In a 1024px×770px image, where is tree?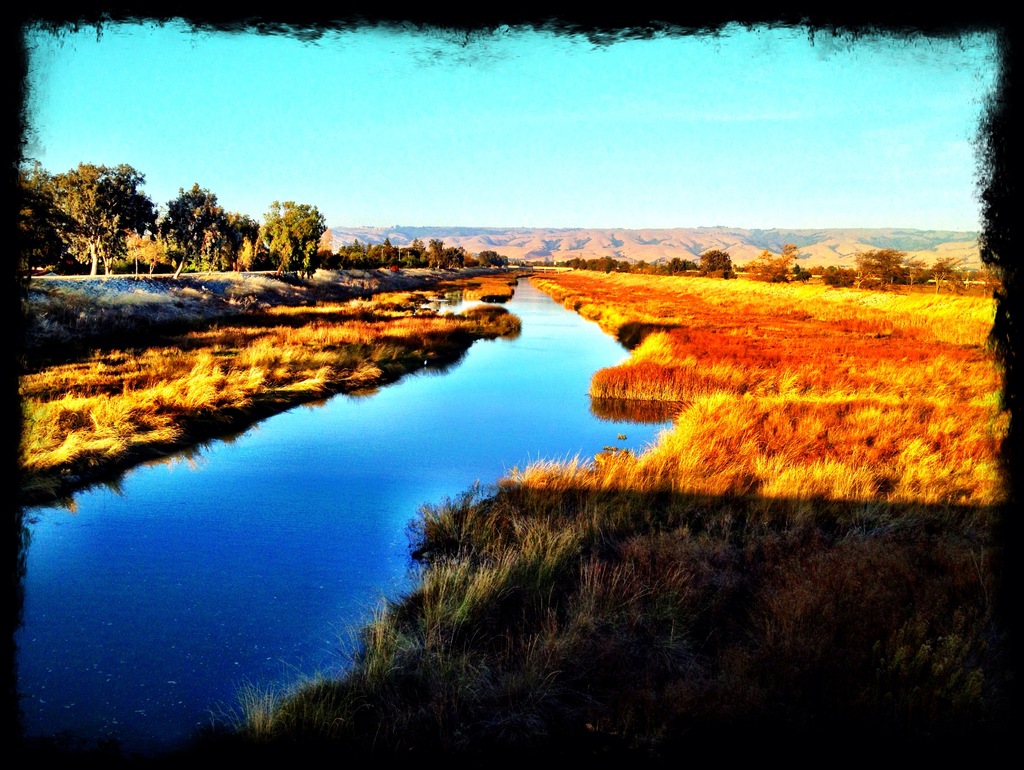
(x1=260, y1=204, x2=322, y2=270).
